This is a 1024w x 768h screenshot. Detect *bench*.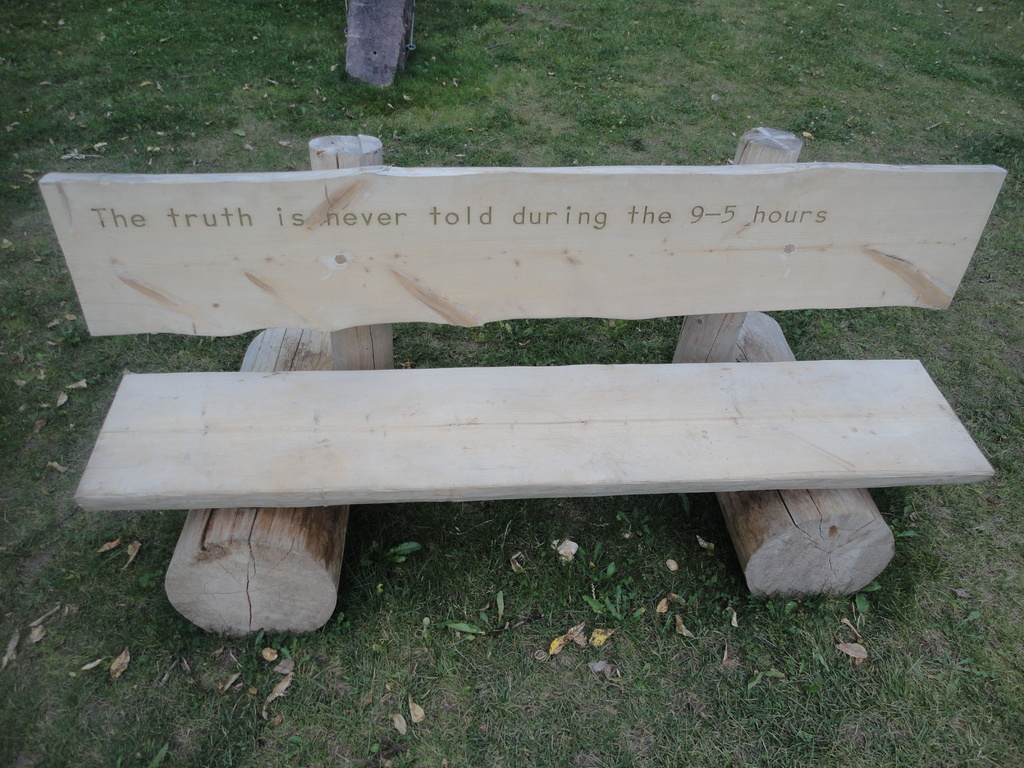
l=36, t=125, r=1007, b=634.
